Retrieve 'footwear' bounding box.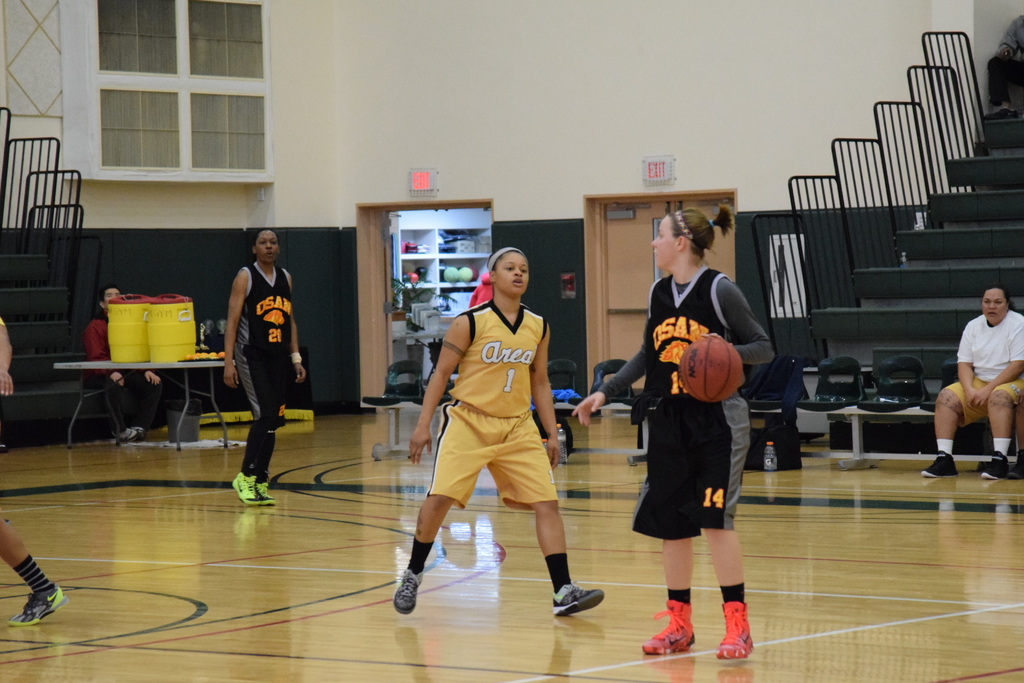
Bounding box: BBox(254, 479, 275, 509).
